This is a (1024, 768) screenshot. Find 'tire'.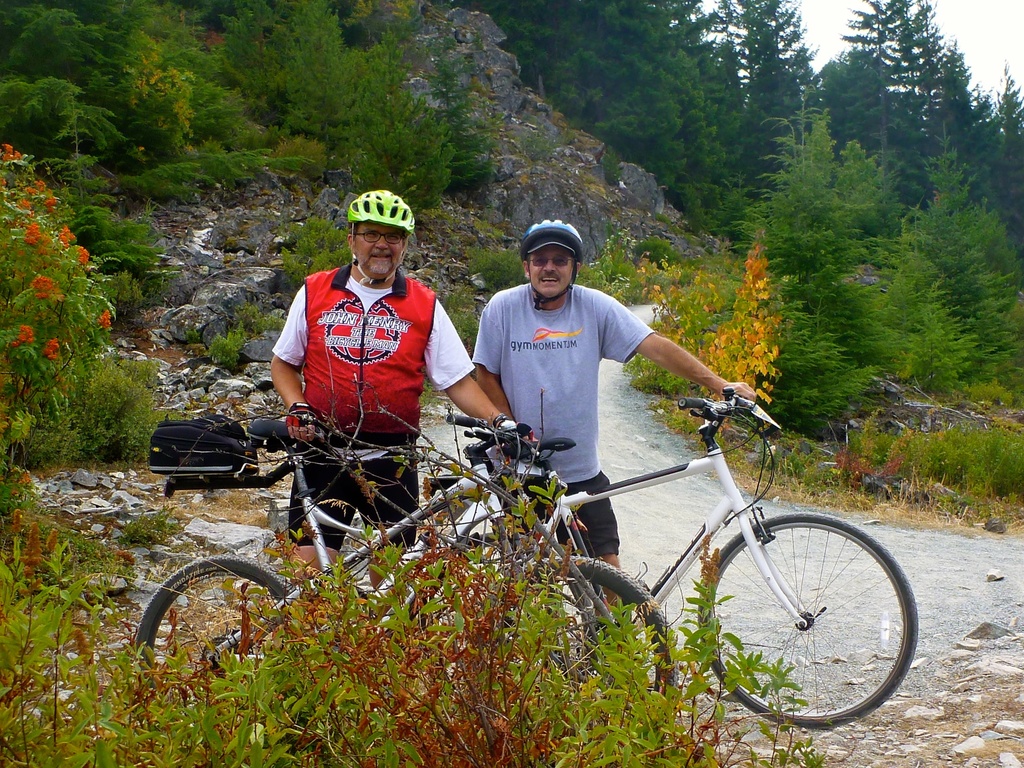
Bounding box: box(134, 553, 301, 701).
